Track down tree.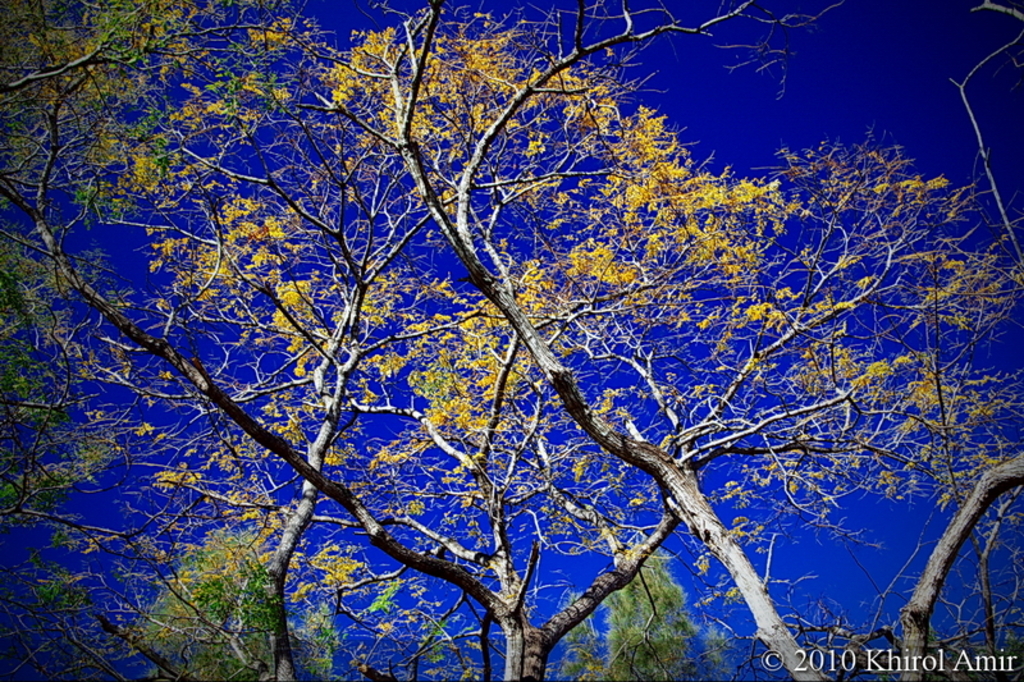
Tracked to box=[326, 0, 847, 681].
